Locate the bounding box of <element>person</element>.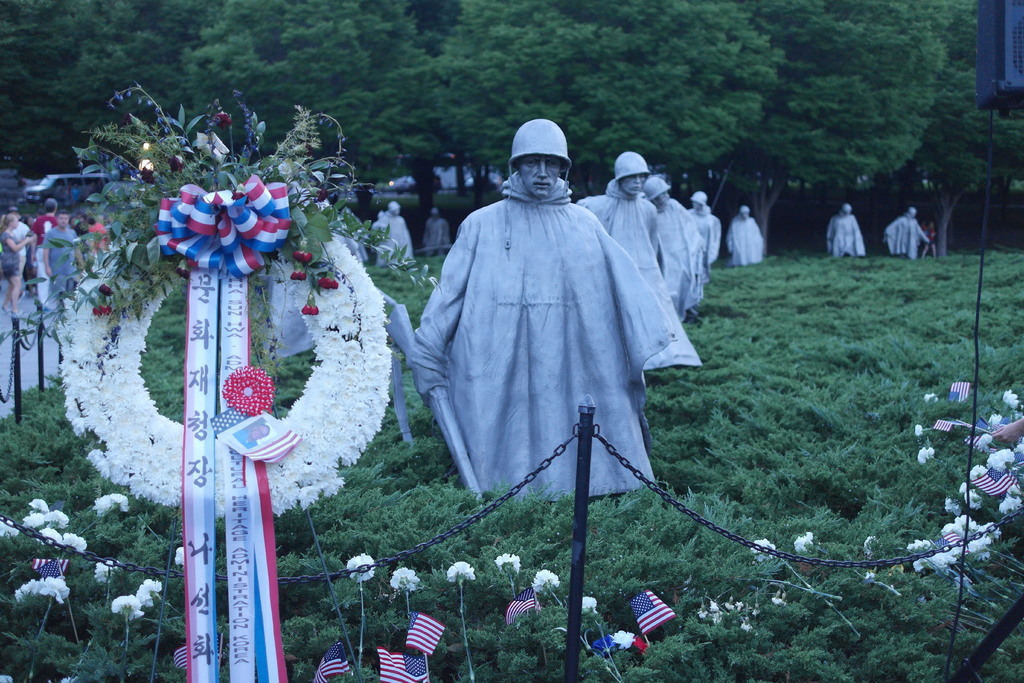
Bounding box: {"left": 726, "top": 204, "right": 767, "bottom": 264}.
